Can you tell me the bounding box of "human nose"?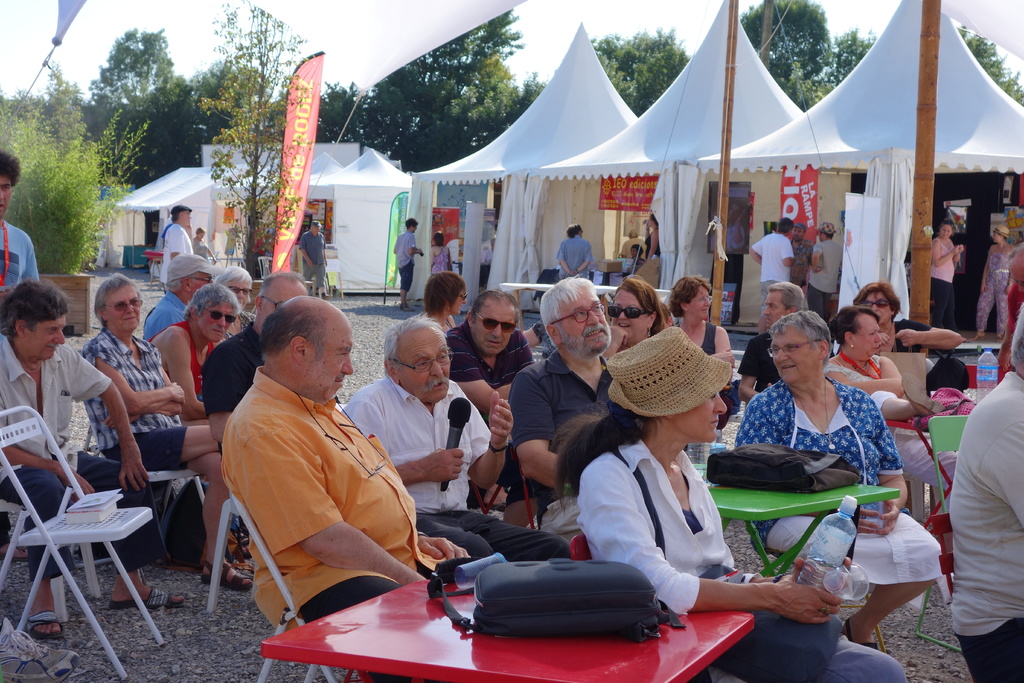
x1=430, y1=361, x2=444, y2=377.
